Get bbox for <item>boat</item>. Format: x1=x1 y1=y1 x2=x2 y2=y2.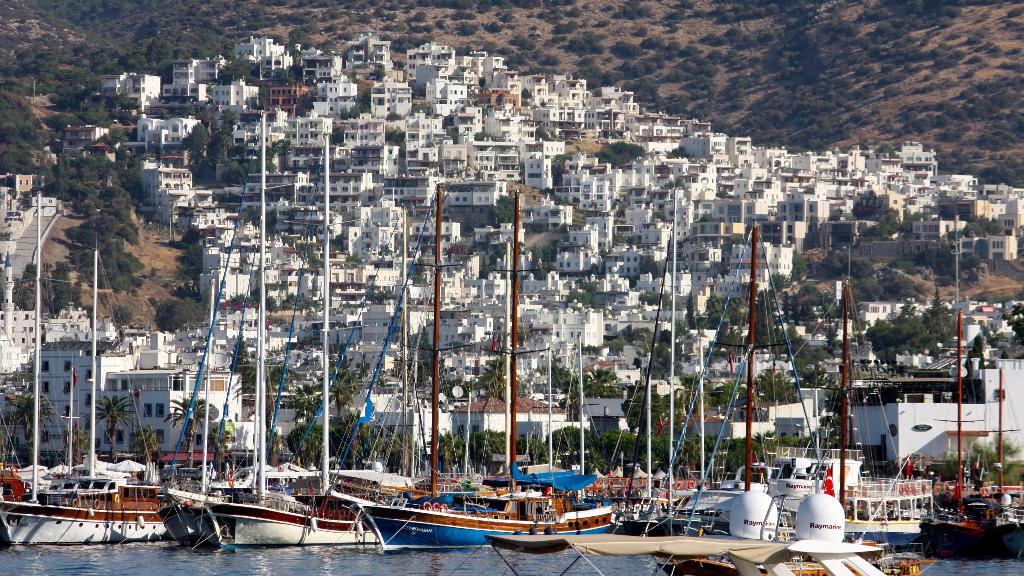
x1=321 y1=185 x2=614 y2=557.
